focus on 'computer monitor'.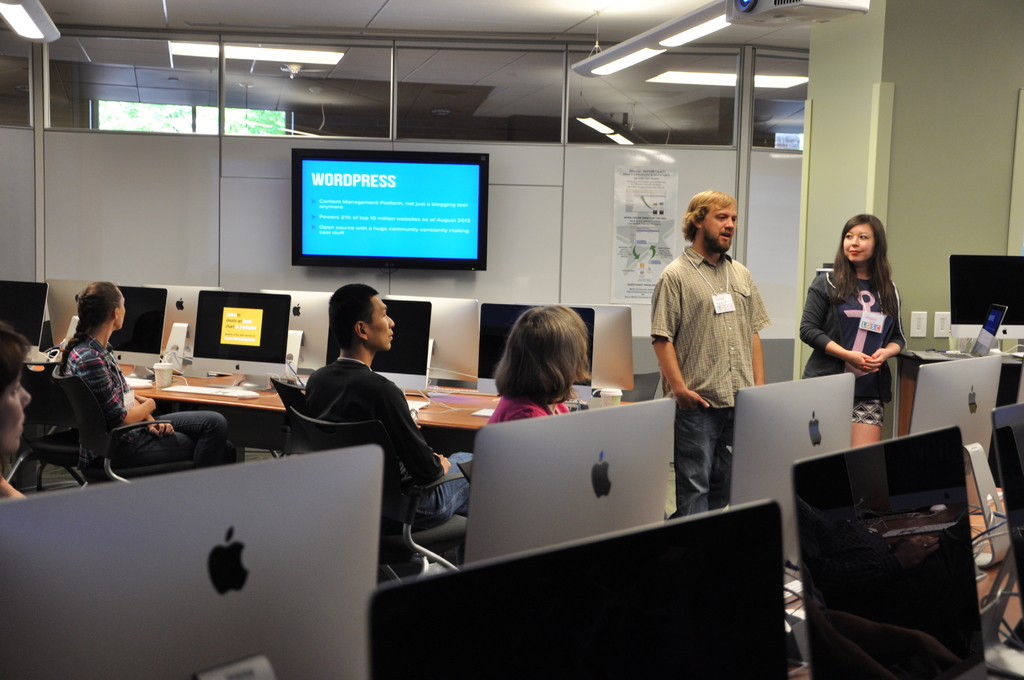
Focused at x1=388, y1=291, x2=486, y2=383.
